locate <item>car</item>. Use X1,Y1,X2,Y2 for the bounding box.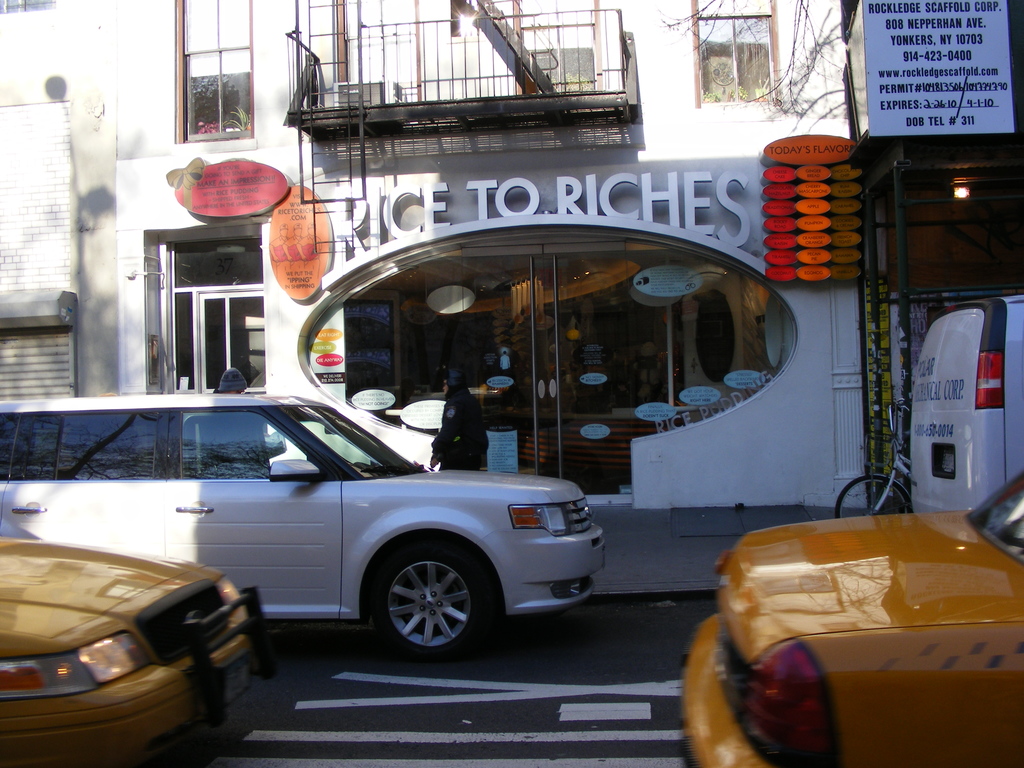
909,292,1023,511.
